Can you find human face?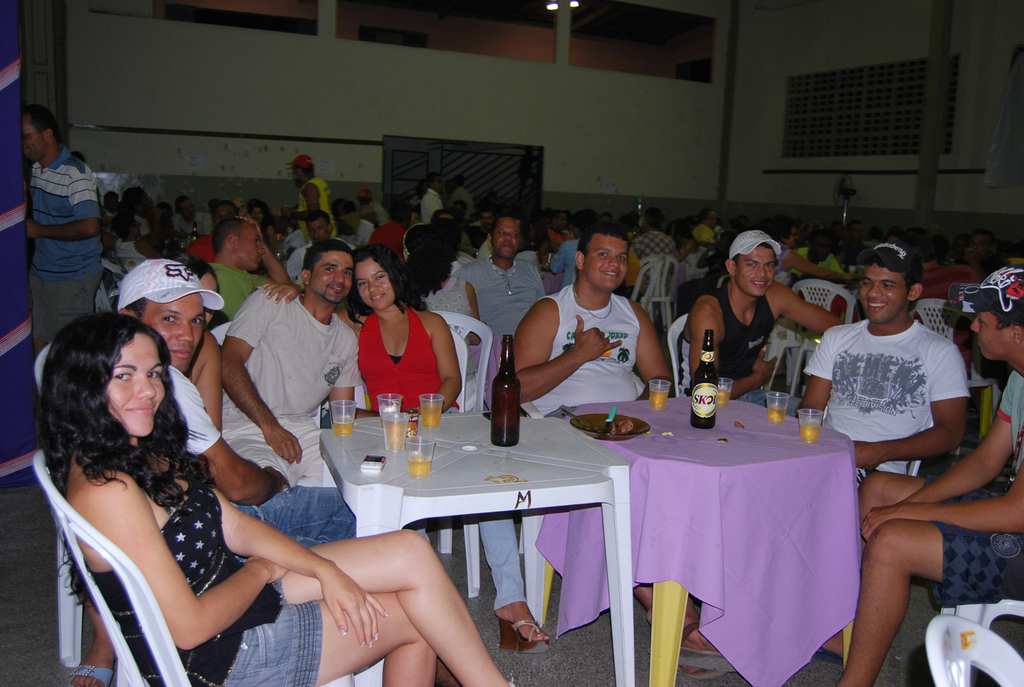
Yes, bounding box: box=[736, 246, 775, 296].
